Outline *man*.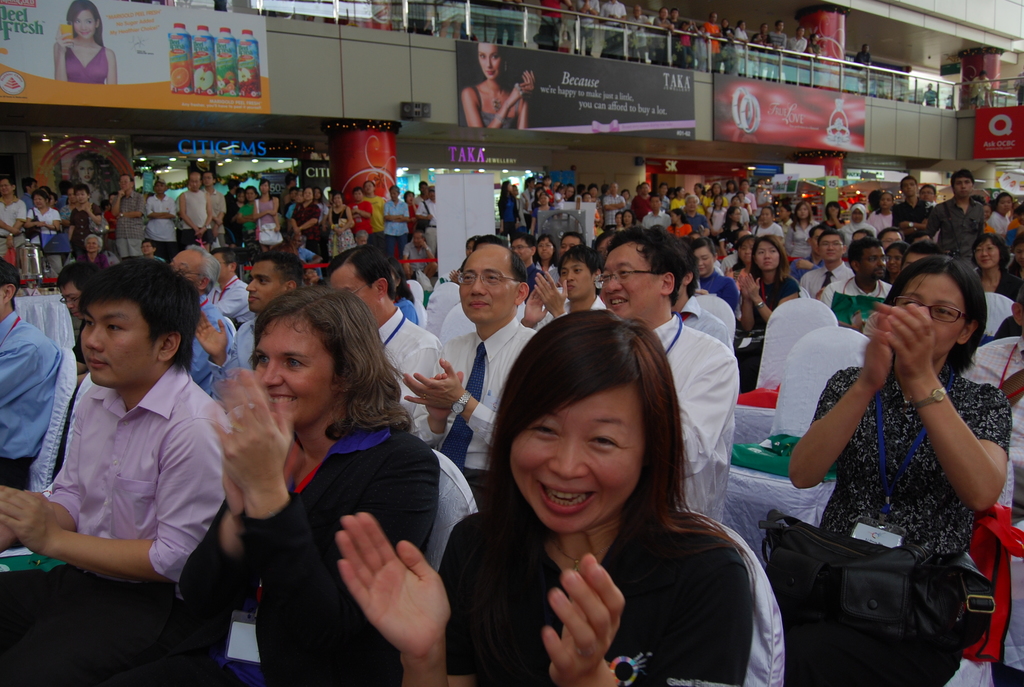
Outline: (left=0, top=255, right=244, bottom=686).
